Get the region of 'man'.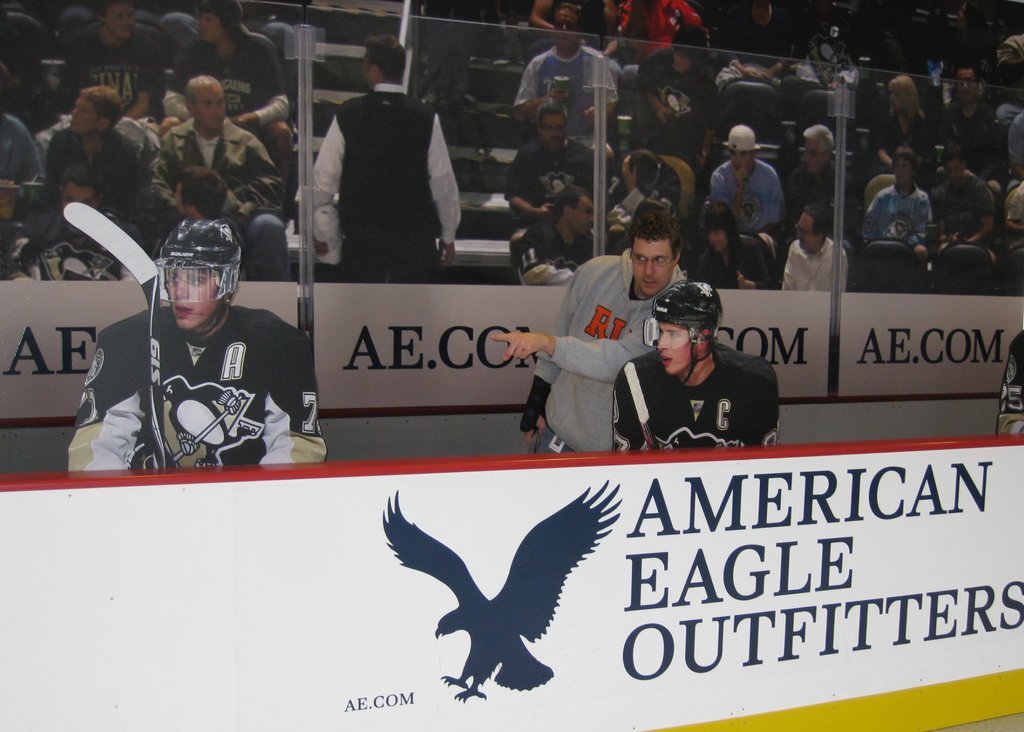
{"left": 68, "top": 204, "right": 323, "bottom": 491}.
